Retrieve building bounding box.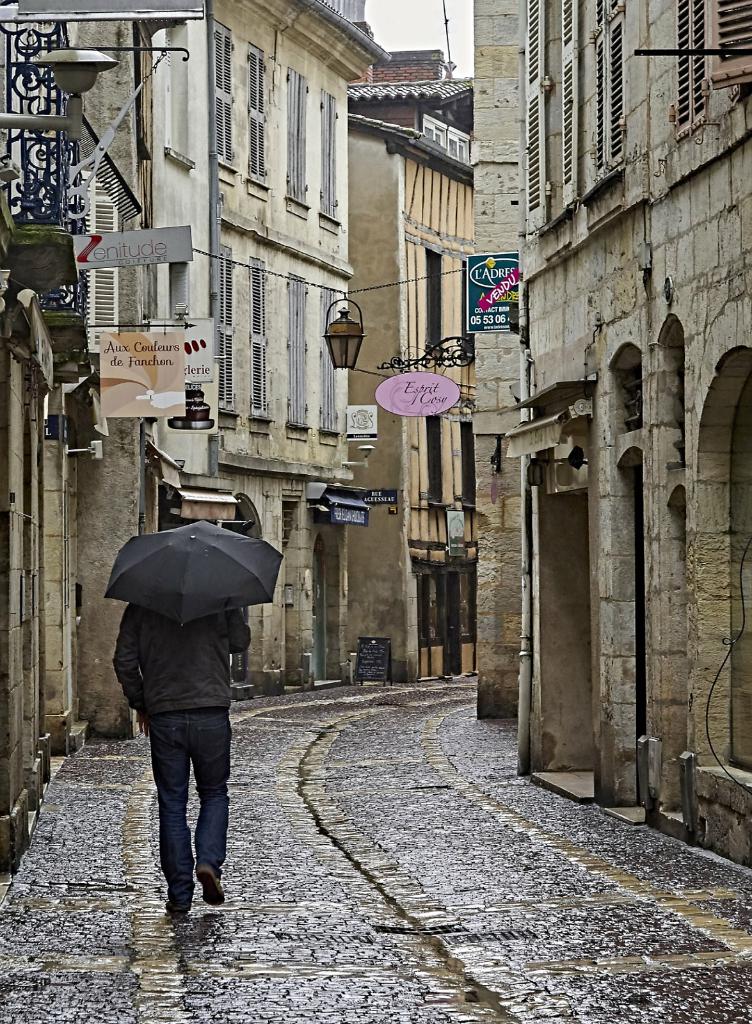
Bounding box: bbox=[0, 0, 474, 892].
